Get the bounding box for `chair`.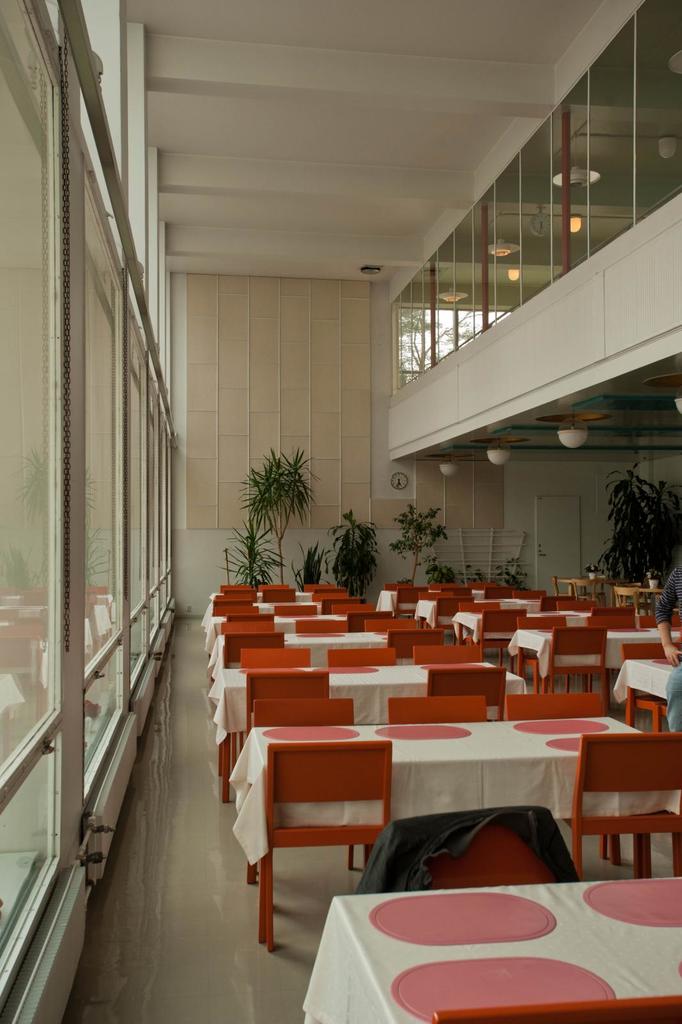
bbox=[260, 588, 295, 602].
